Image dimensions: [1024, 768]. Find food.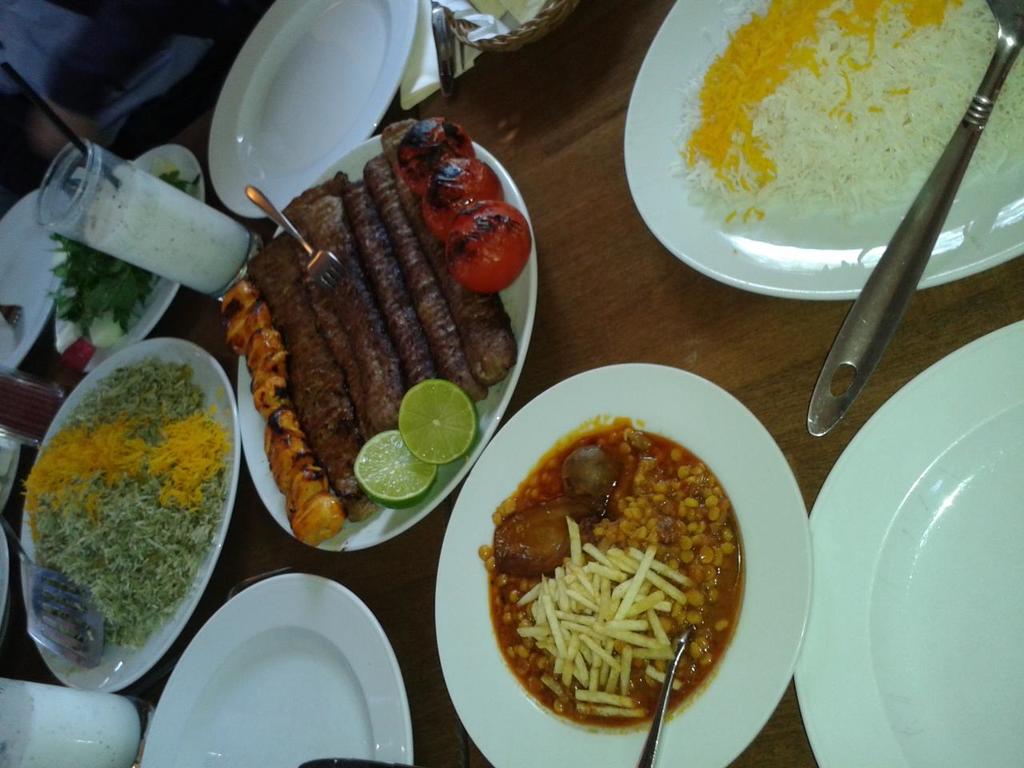
{"left": 50, "top": 158, "right": 204, "bottom": 374}.
